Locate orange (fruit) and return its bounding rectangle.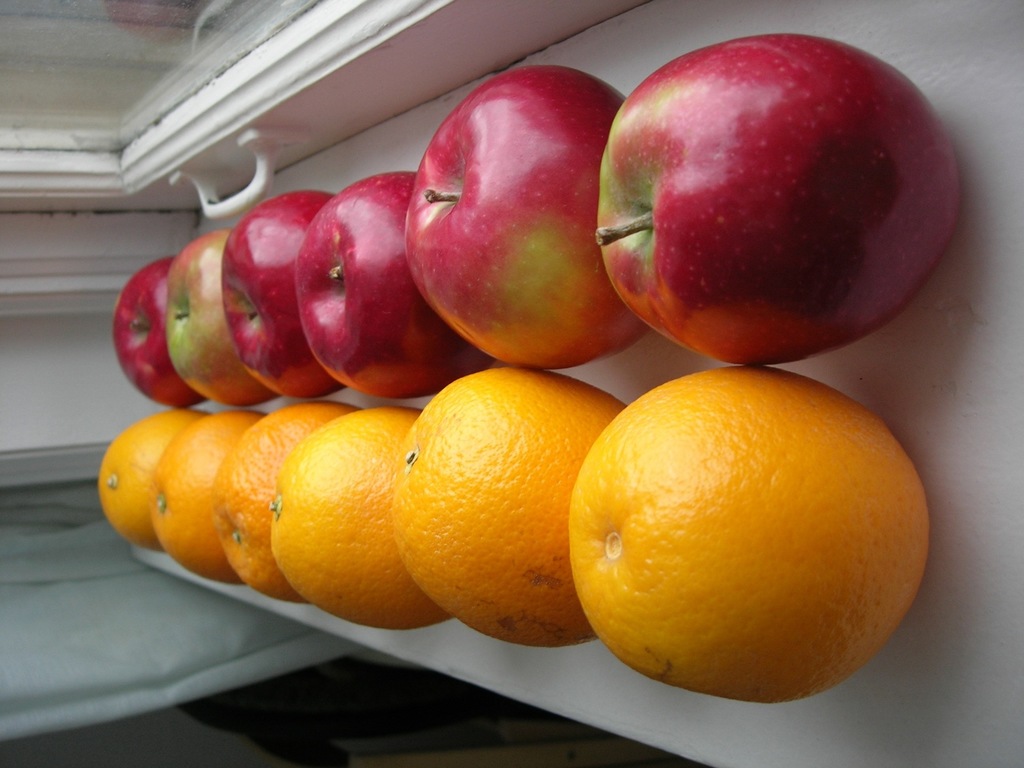
Rect(396, 369, 621, 647).
